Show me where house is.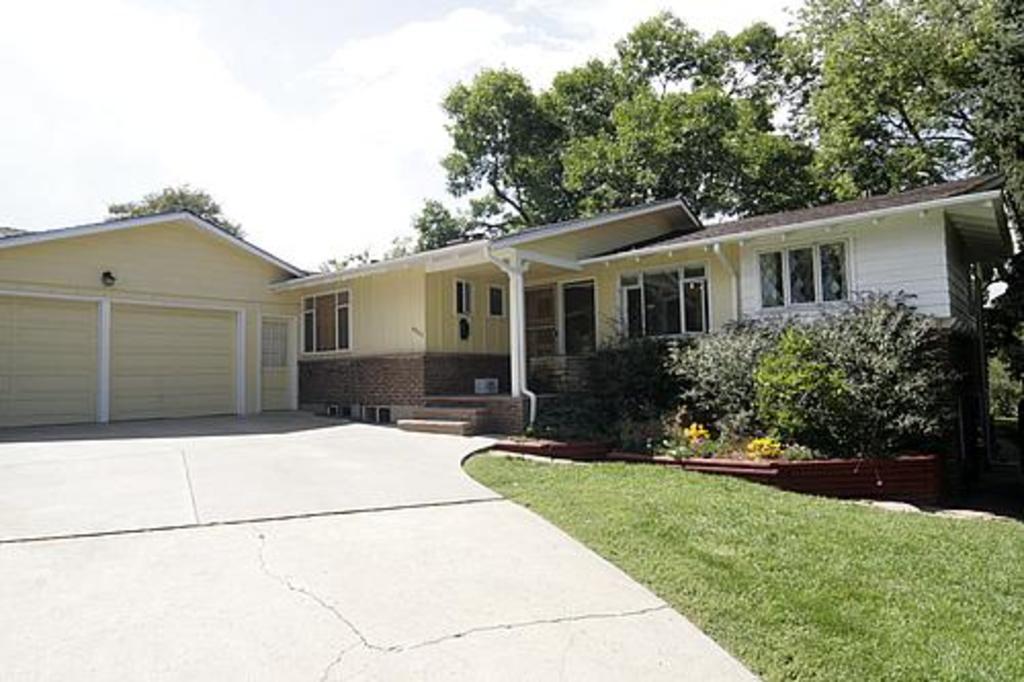
house is at (x1=0, y1=201, x2=326, y2=422).
